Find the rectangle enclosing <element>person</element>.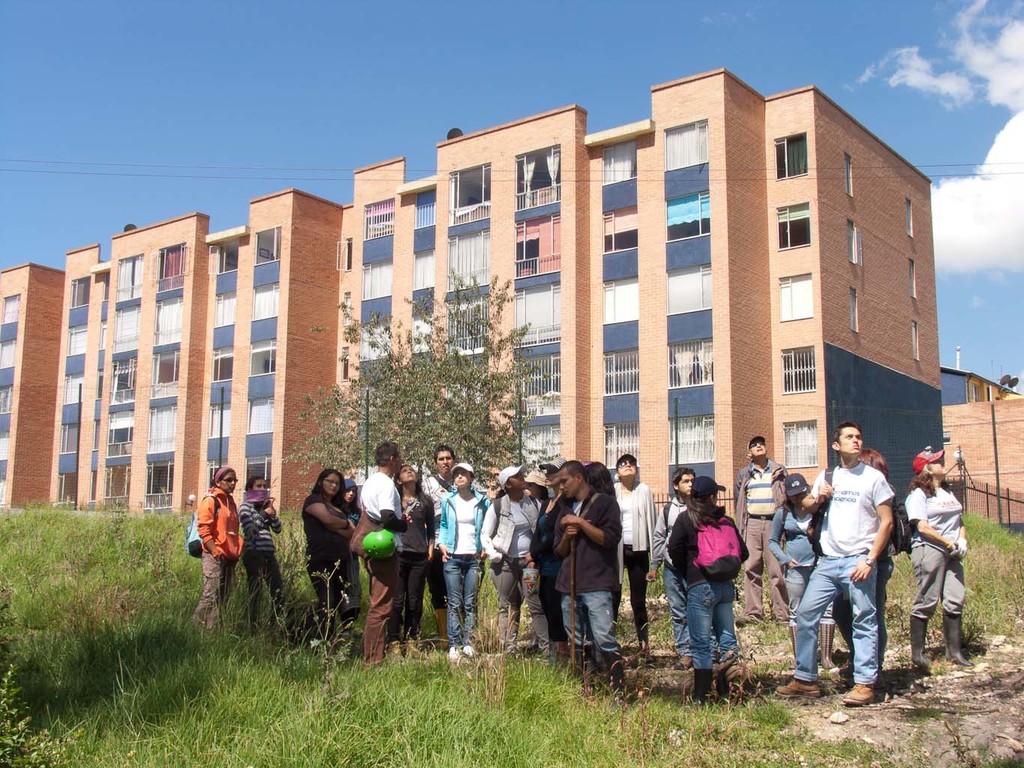
[x1=386, y1=458, x2=440, y2=658].
